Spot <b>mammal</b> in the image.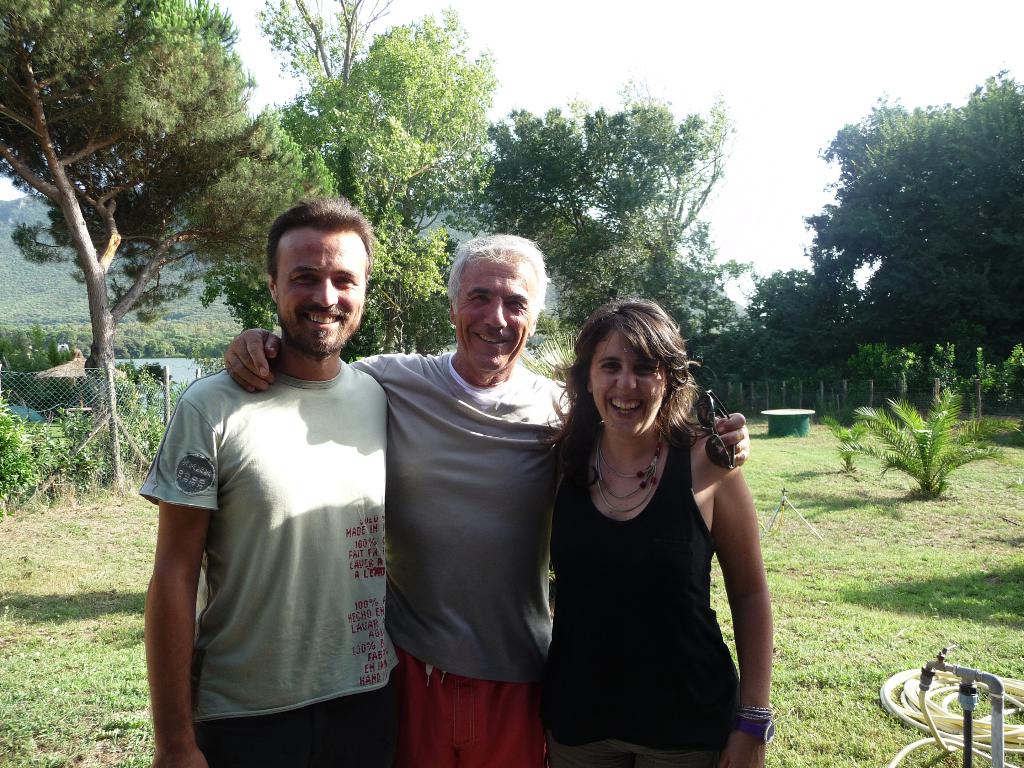
<b>mammal</b> found at BBox(220, 234, 752, 767).
